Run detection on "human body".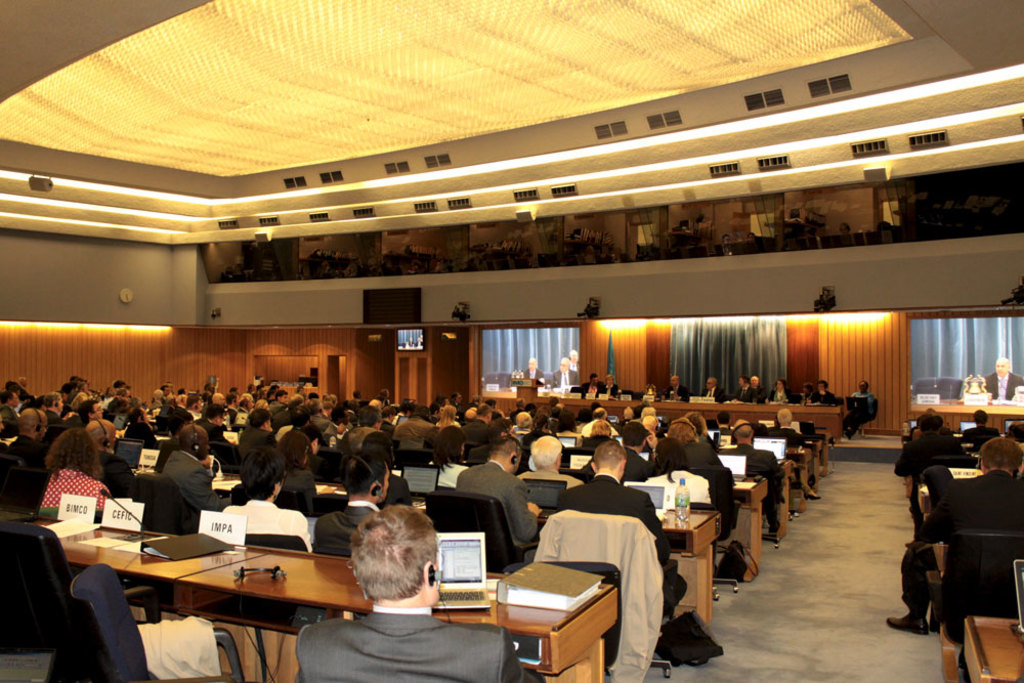
Result: <box>699,374,725,404</box>.
